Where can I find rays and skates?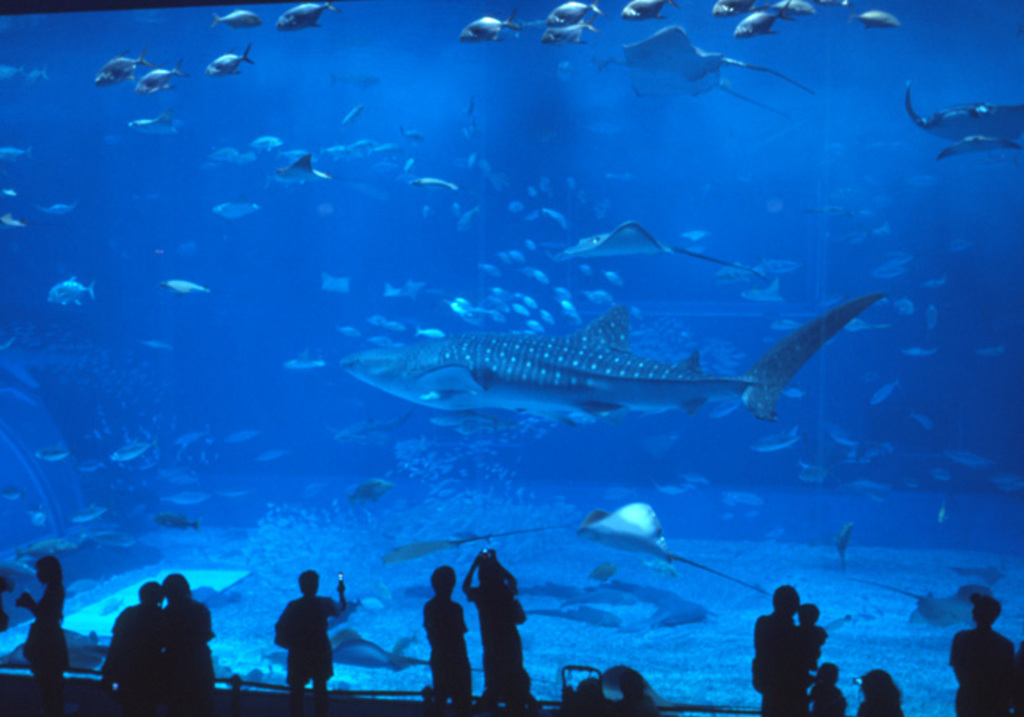
You can find it at 556,217,767,282.
